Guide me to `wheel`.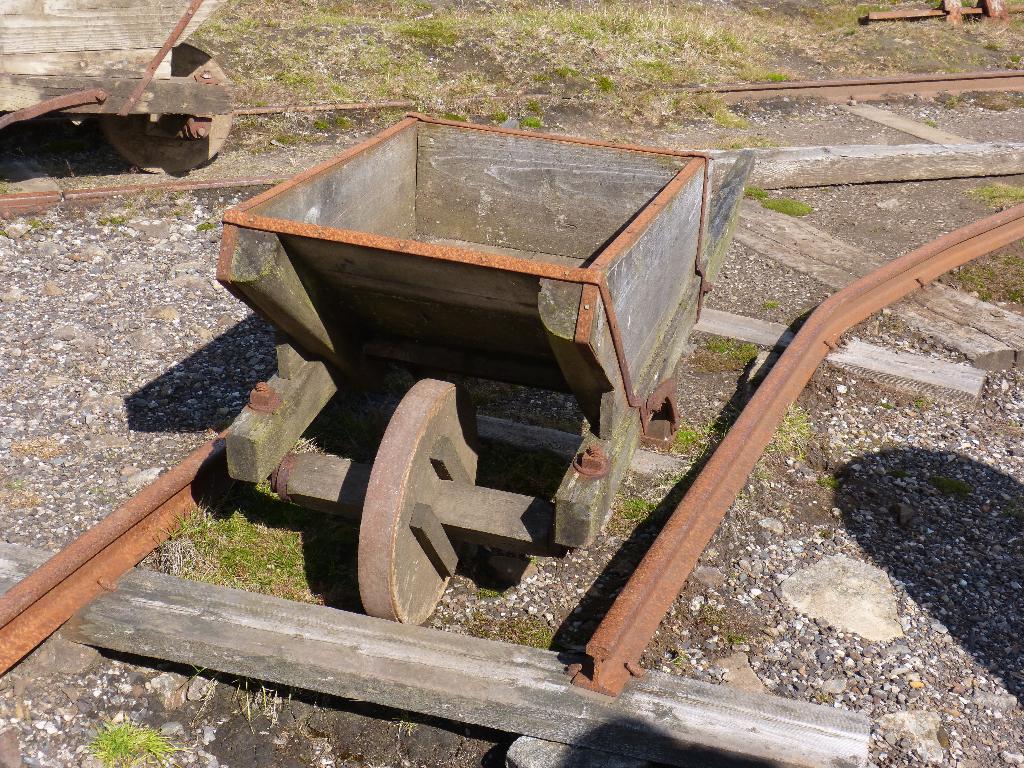
Guidance: (left=99, top=44, right=230, bottom=176).
